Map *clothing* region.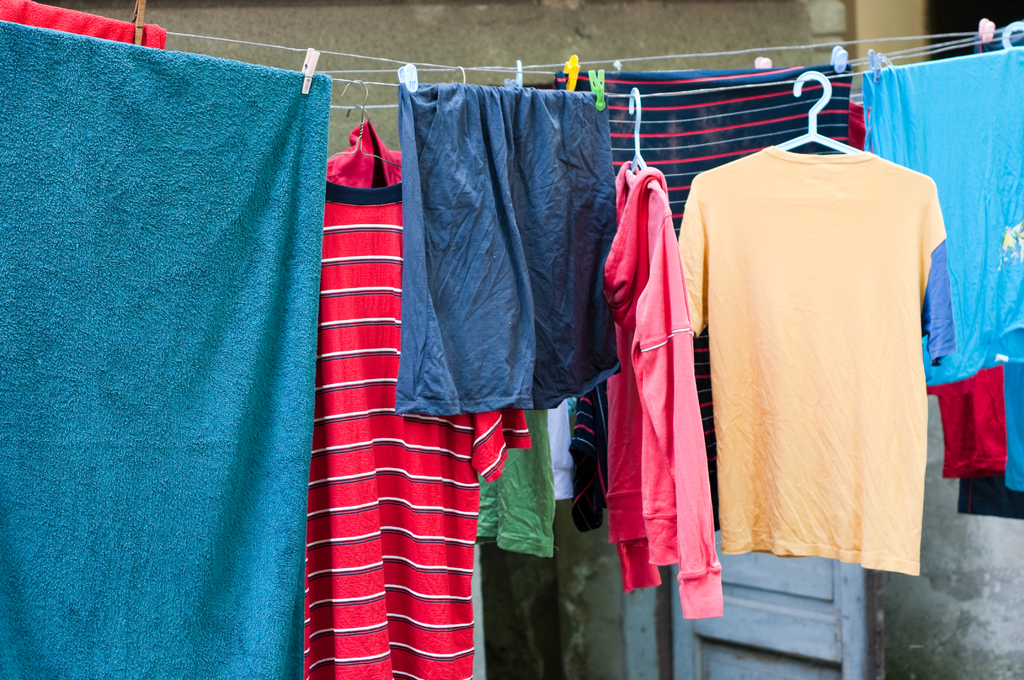
Mapped to 4,0,164,60.
